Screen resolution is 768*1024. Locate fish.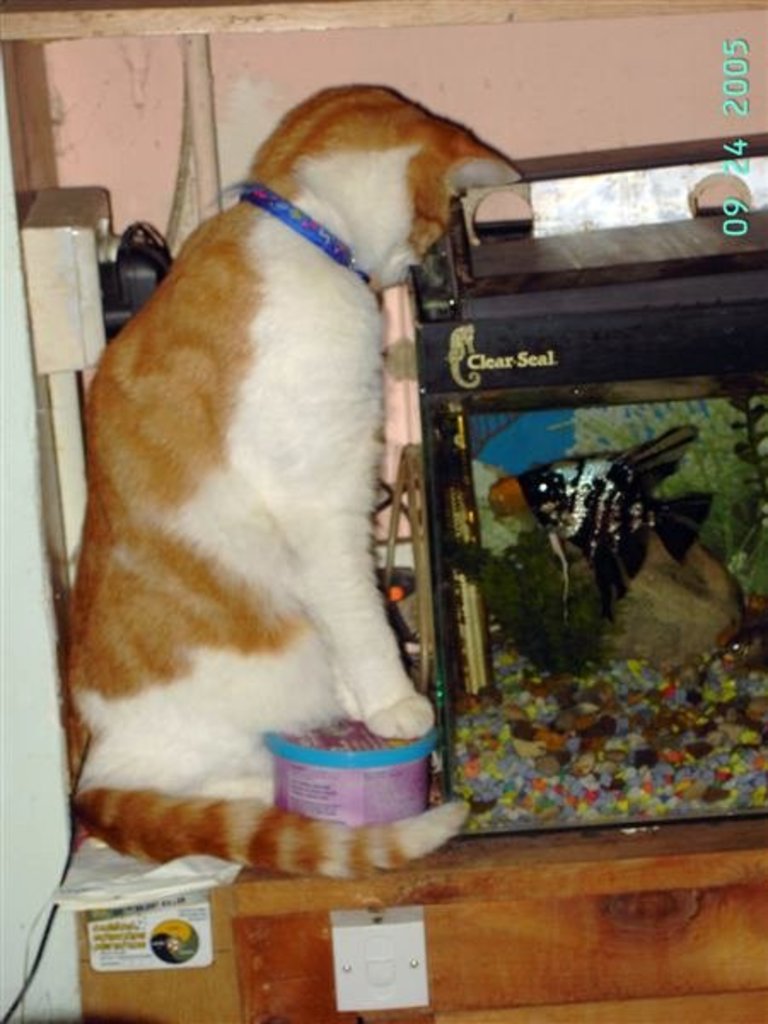
514,422,712,628.
